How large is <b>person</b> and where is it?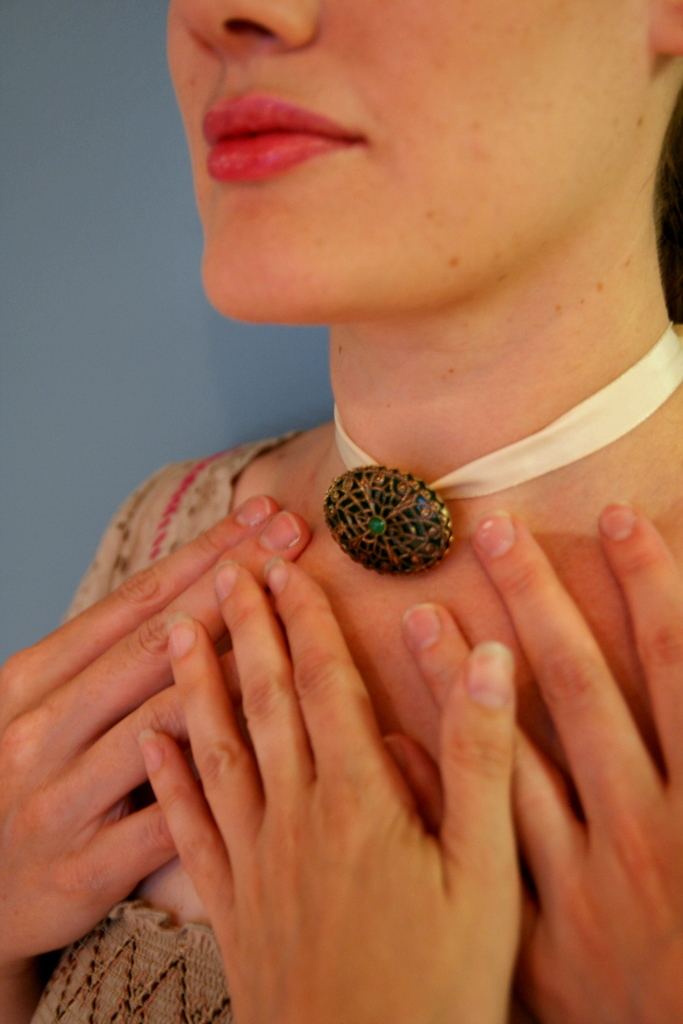
Bounding box: Rect(0, 3, 682, 950).
